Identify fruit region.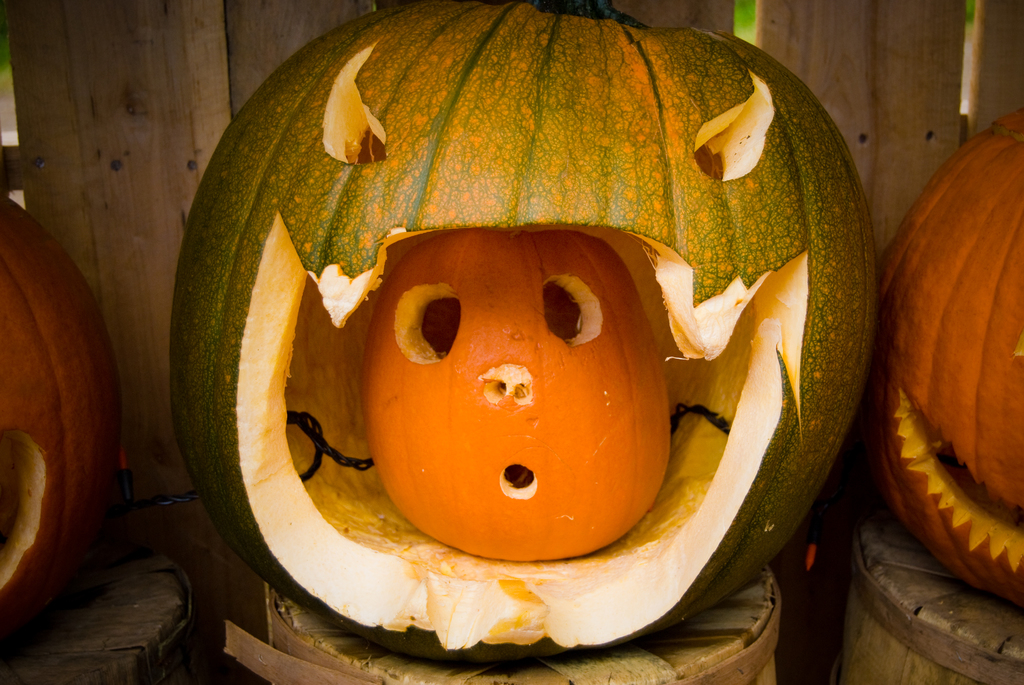
Region: {"x1": 873, "y1": 130, "x2": 1023, "y2": 596}.
